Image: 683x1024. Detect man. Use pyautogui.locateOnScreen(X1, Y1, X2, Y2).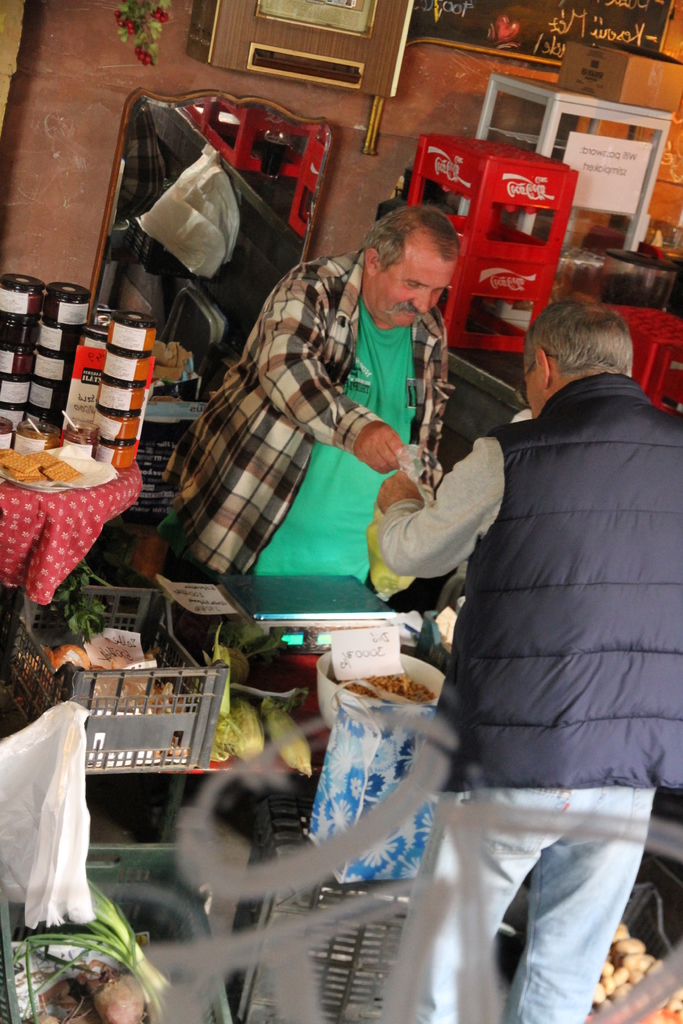
pyautogui.locateOnScreen(158, 205, 464, 648).
